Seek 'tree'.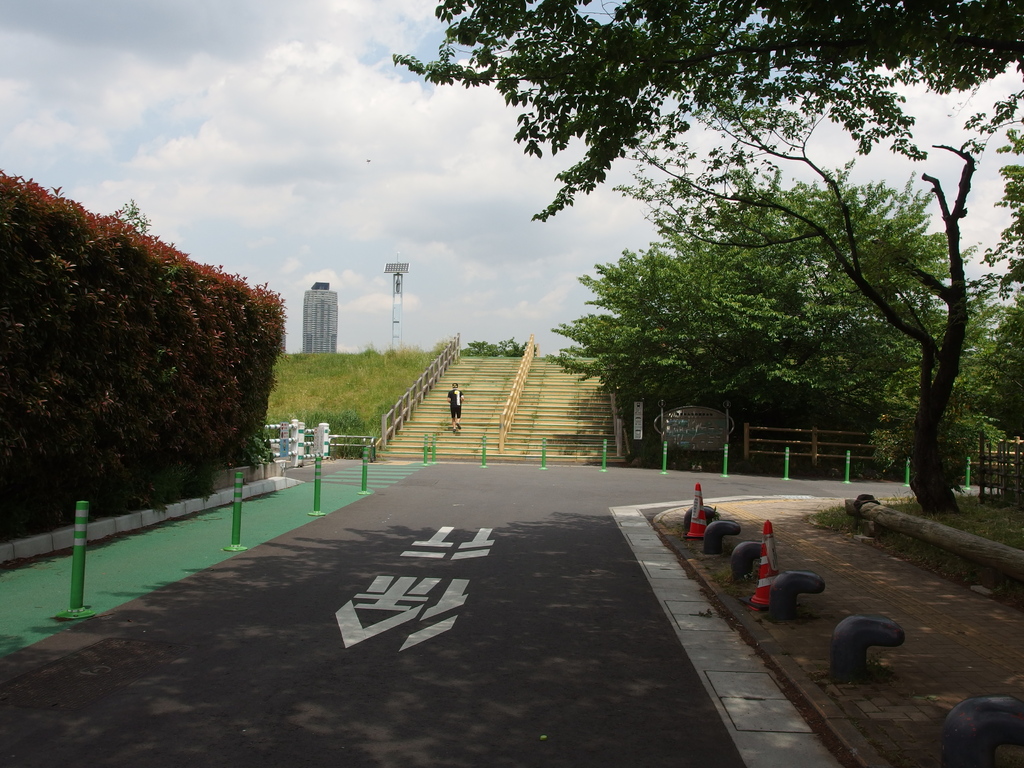
pyautogui.locateOnScreen(11, 159, 291, 527).
